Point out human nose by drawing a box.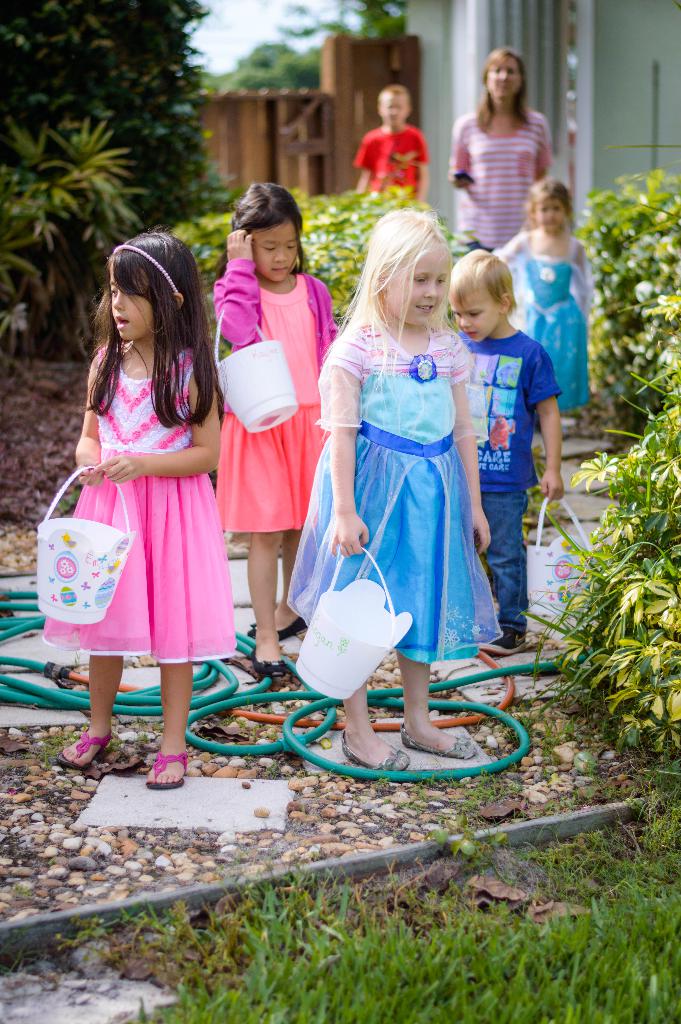
<region>112, 293, 127, 310</region>.
